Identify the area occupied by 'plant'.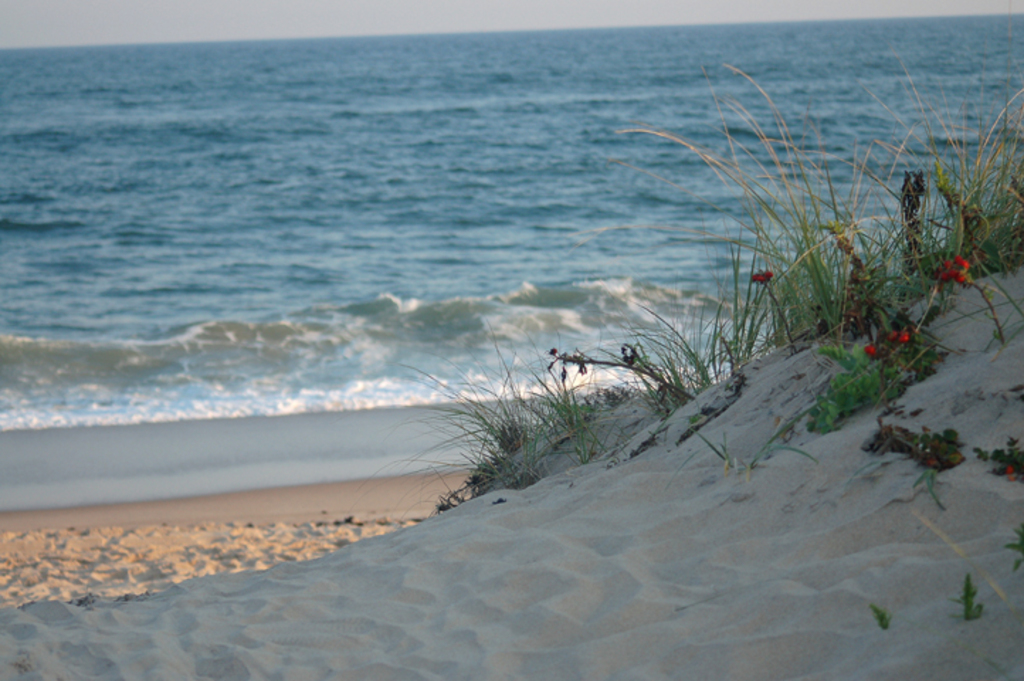
Area: bbox(746, 267, 984, 438).
